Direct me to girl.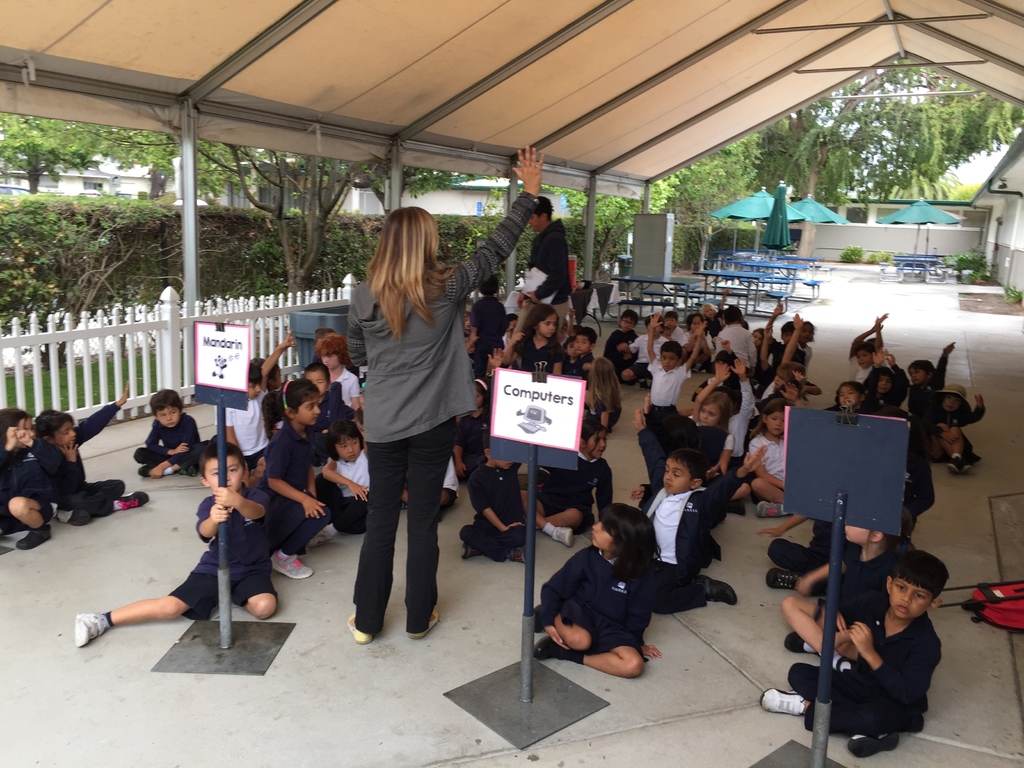
Direction: [255,378,334,577].
